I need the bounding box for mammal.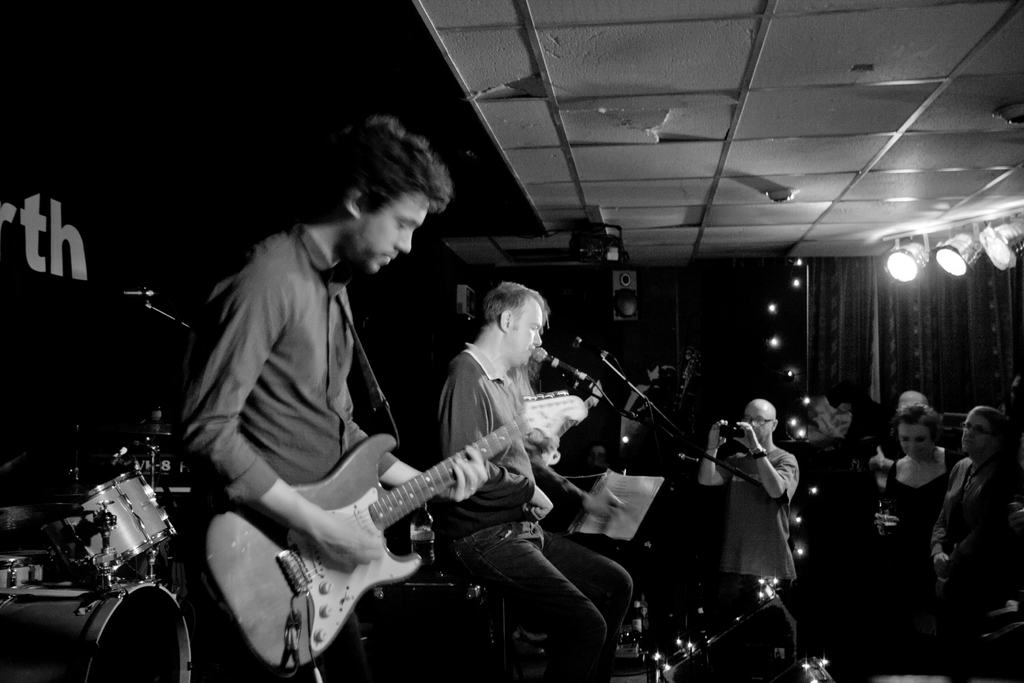
Here it is: 436,281,637,682.
